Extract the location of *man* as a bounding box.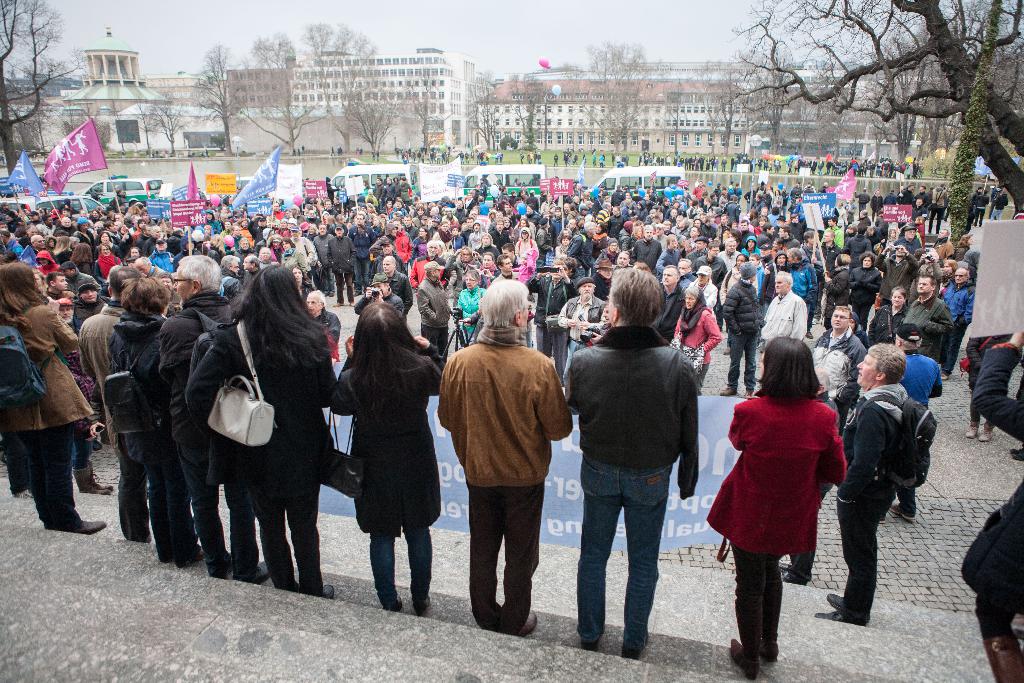
(601, 204, 625, 239).
